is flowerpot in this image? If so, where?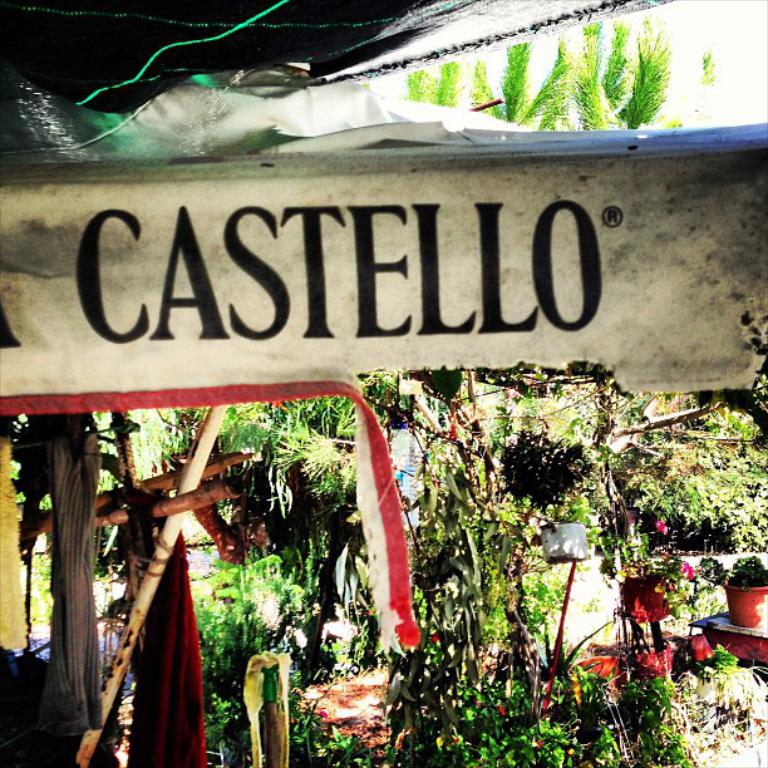
Yes, at (573,651,621,694).
